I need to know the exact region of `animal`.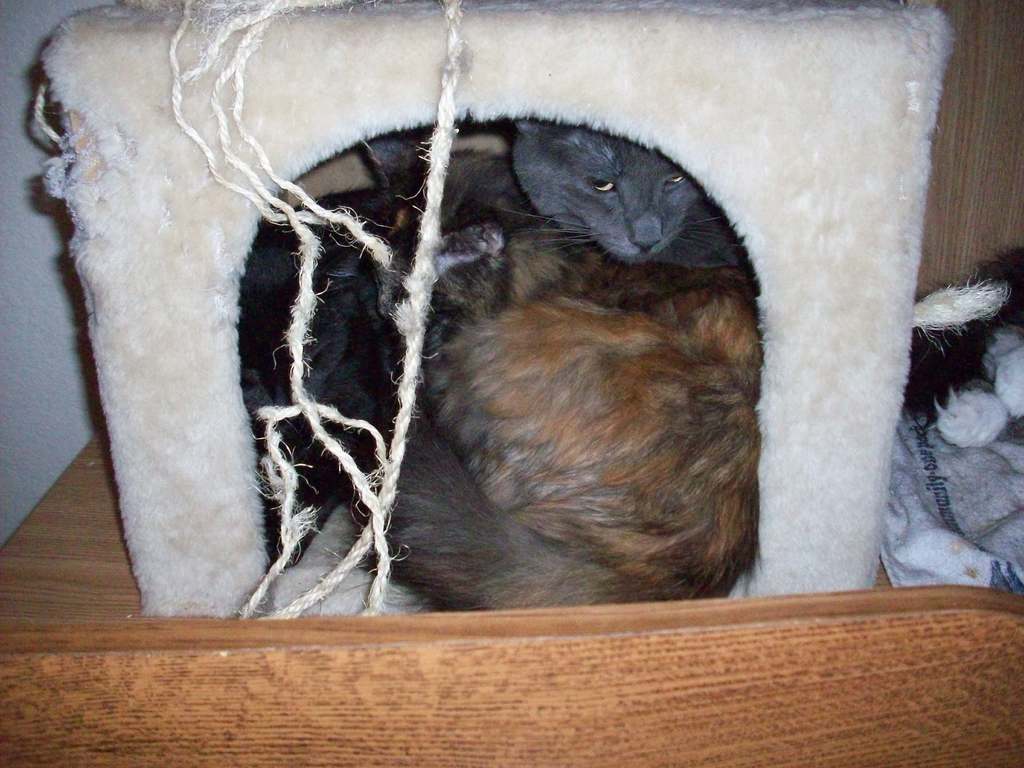
Region: locate(342, 209, 760, 607).
